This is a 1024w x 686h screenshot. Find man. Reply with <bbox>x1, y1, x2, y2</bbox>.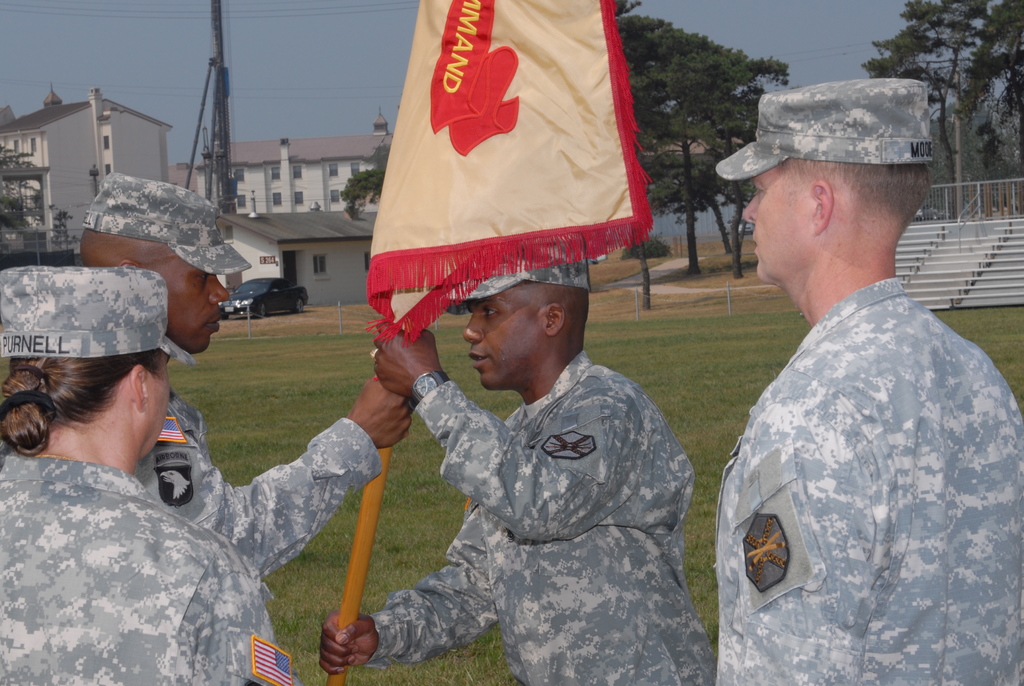
<bbox>315, 227, 708, 685</bbox>.
